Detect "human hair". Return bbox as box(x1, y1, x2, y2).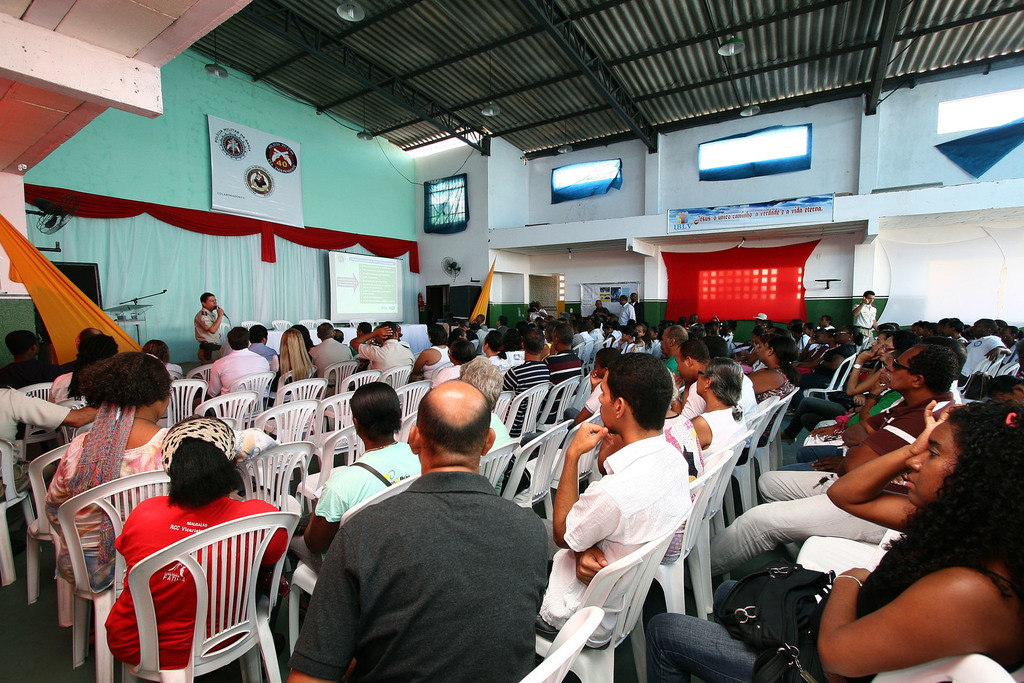
box(668, 321, 686, 347).
